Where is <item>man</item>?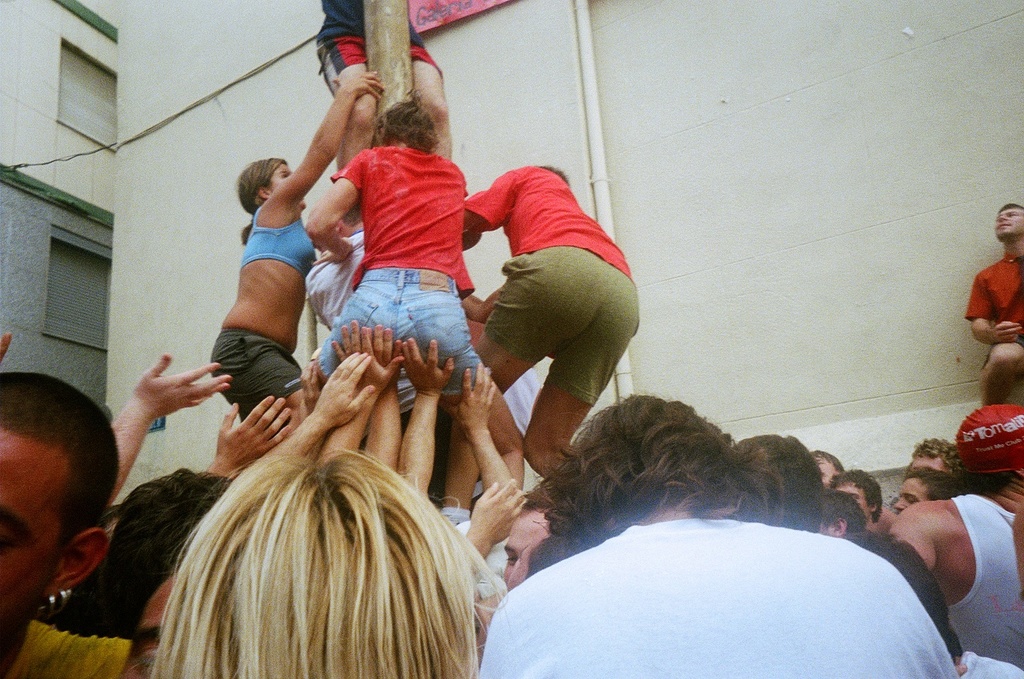
{"left": 963, "top": 201, "right": 1023, "bottom": 418}.
